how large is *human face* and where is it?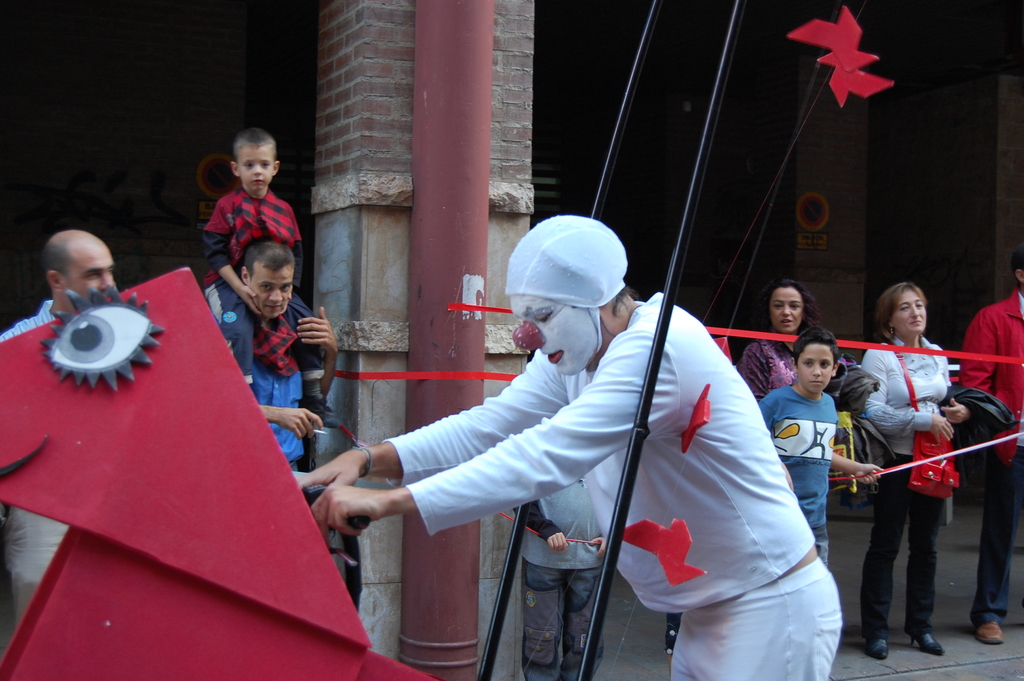
Bounding box: pyautogui.locateOnScreen(237, 147, 278, 190).
